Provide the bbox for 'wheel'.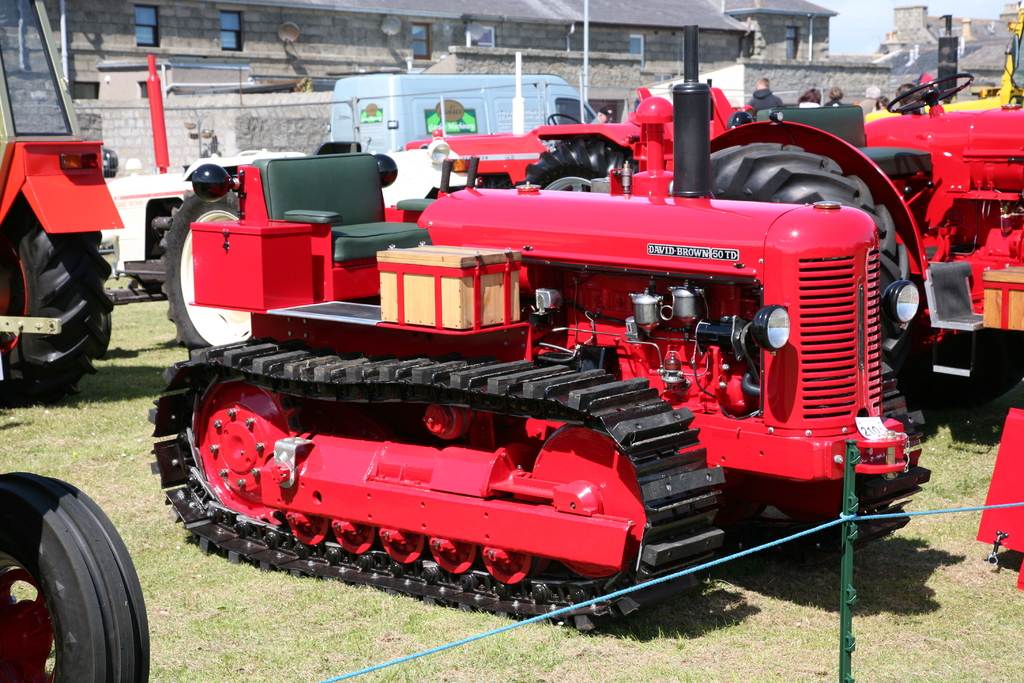
detection(99, 308, 114, 353).
